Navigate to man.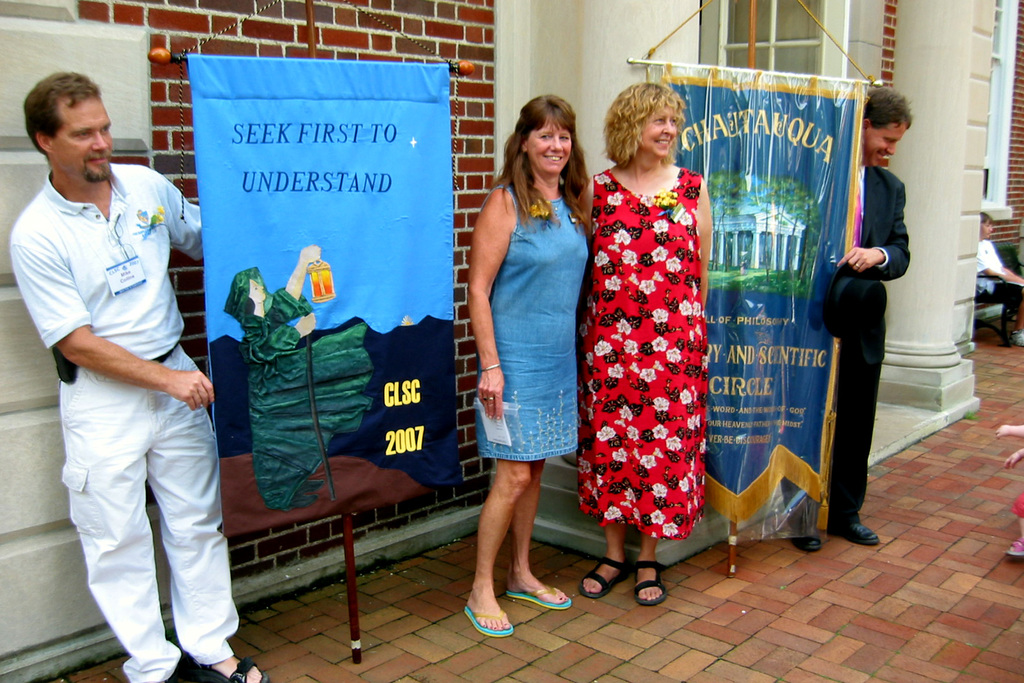
Navigation target: left=975, top=210, right=1023, bottom=351.
